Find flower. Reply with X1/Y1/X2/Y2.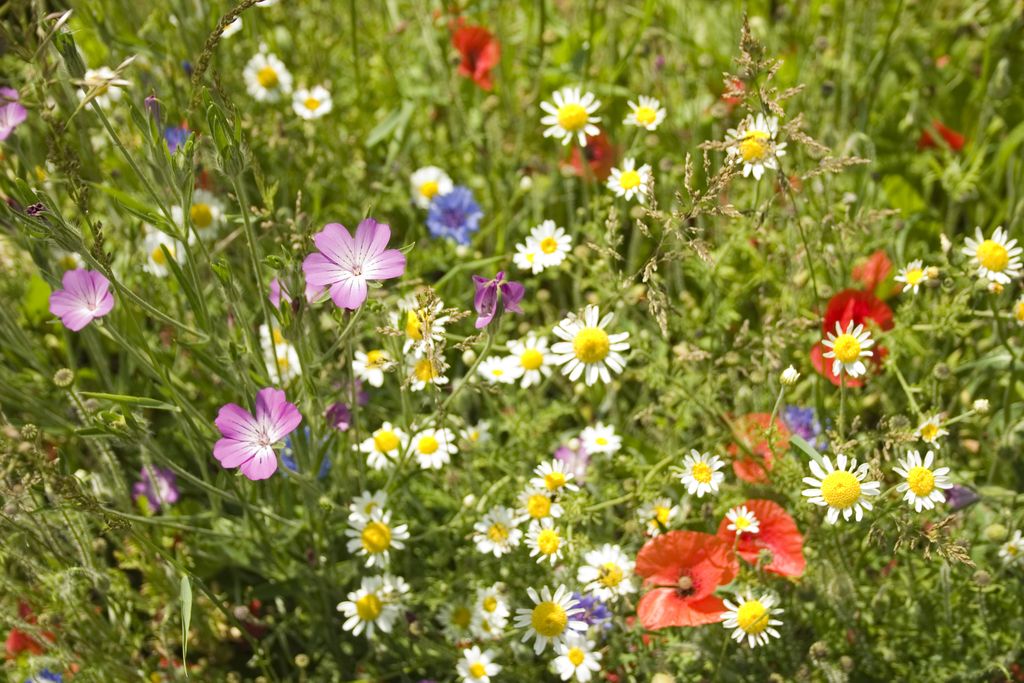
289/86/333/121.
